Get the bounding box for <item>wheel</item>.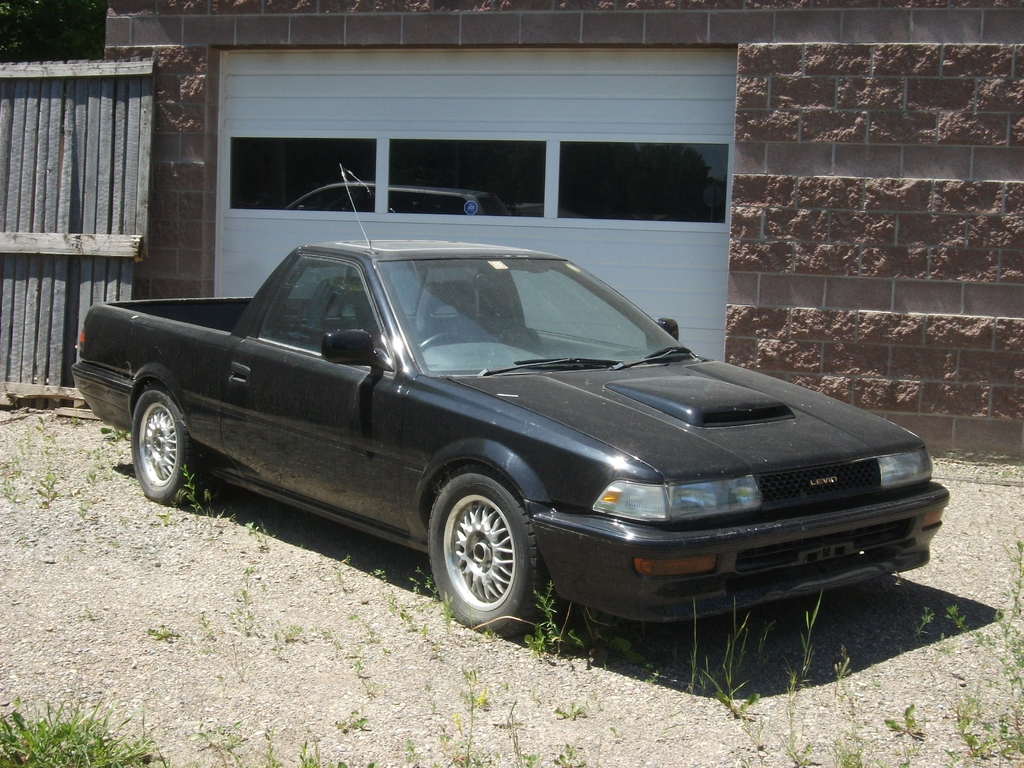
417, 328, 477, 355.
